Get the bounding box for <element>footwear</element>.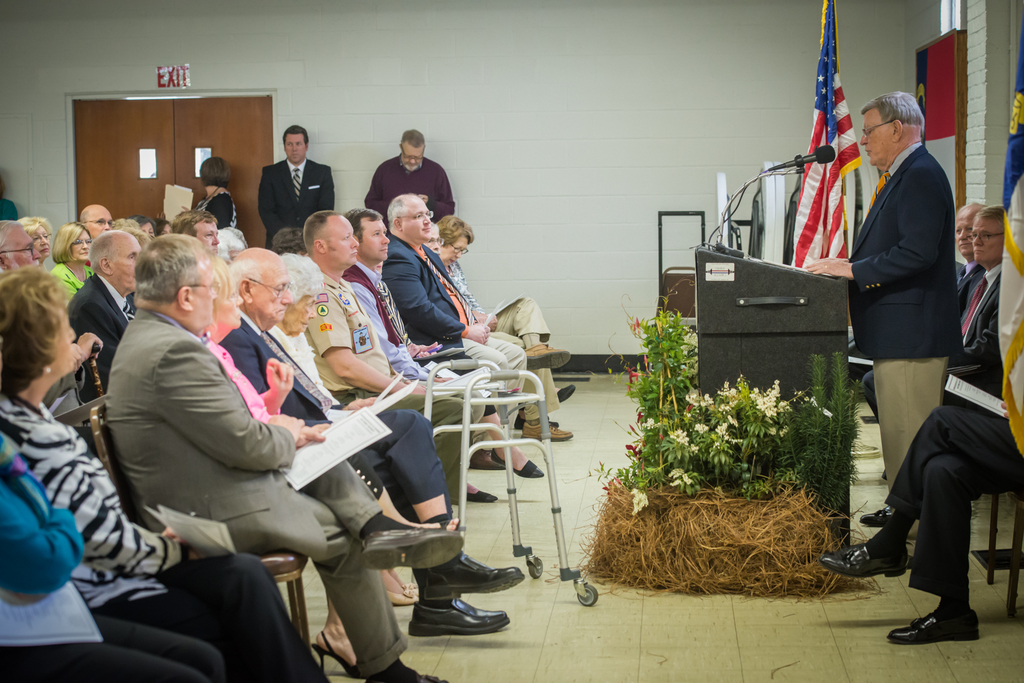
493/454/543/477.
